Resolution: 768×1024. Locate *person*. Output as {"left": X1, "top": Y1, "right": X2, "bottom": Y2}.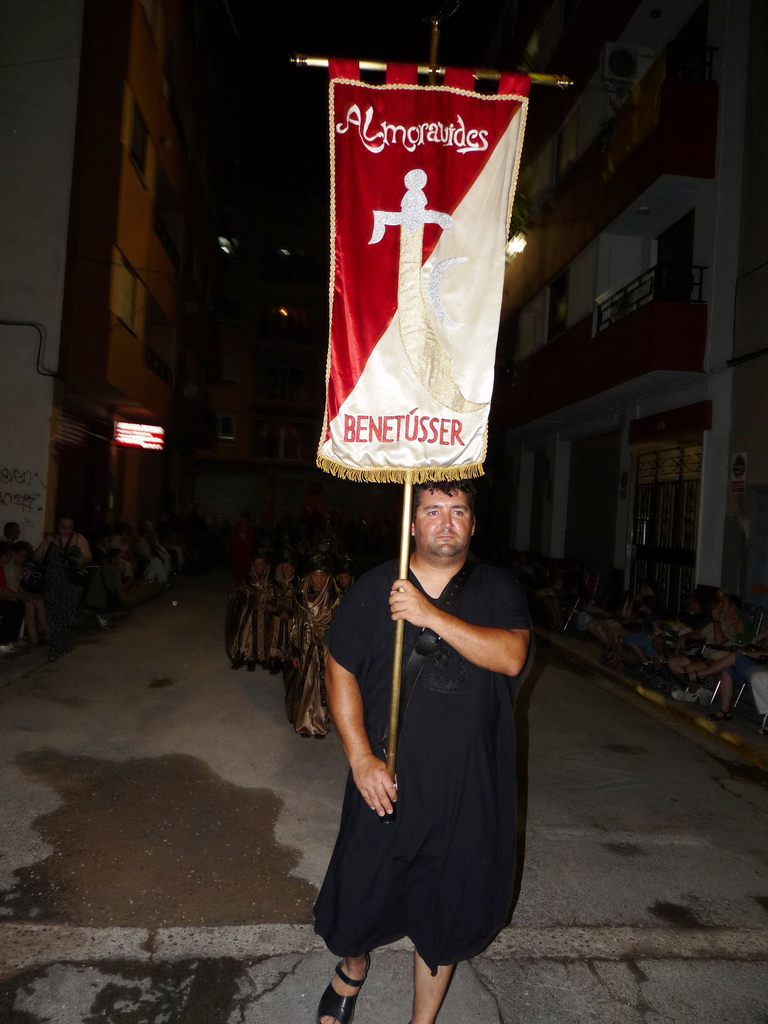
{"left": 326, "top": 540, "right": 356, "bottom": 610}.
